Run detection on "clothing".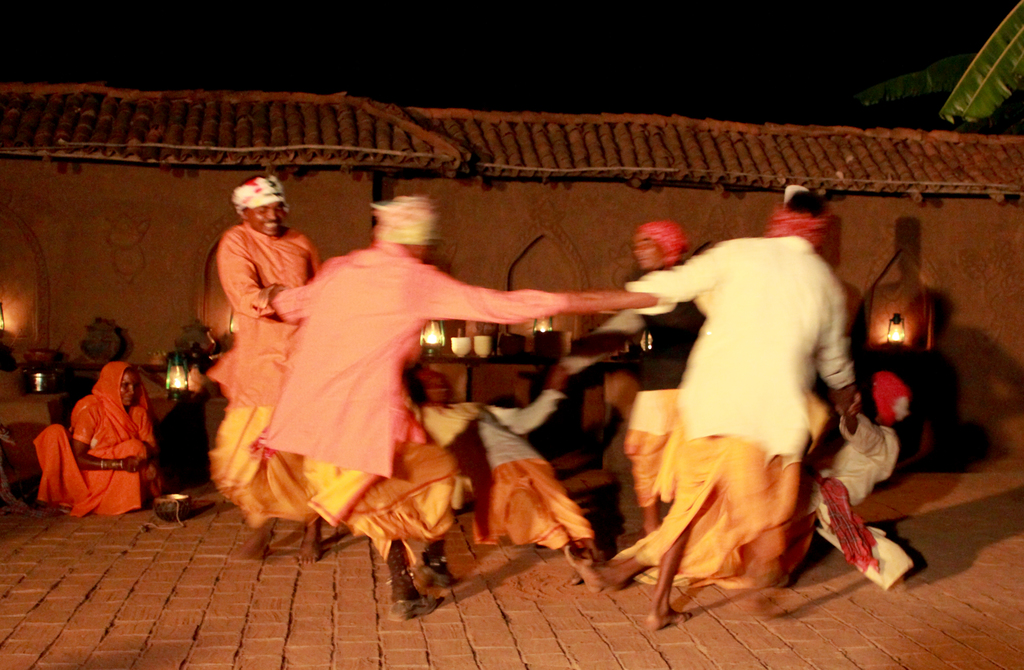
Result: x1=196 y1=222 x2=332 y2=520.
